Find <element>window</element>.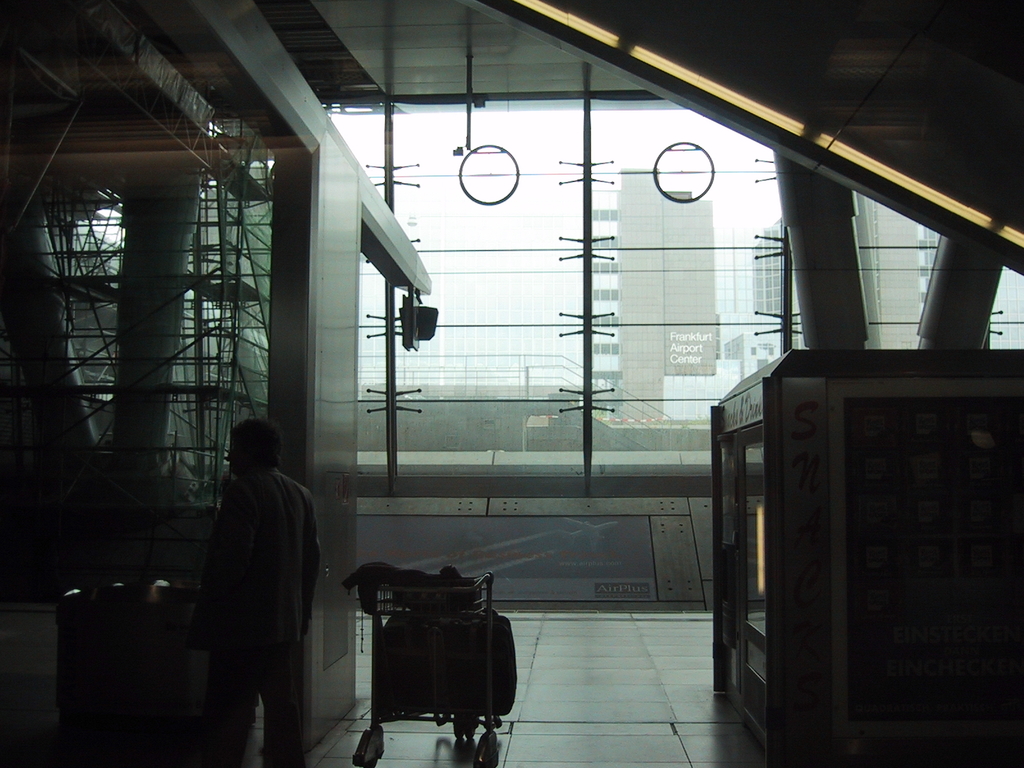
select_region(593, 337, 619, 355).
